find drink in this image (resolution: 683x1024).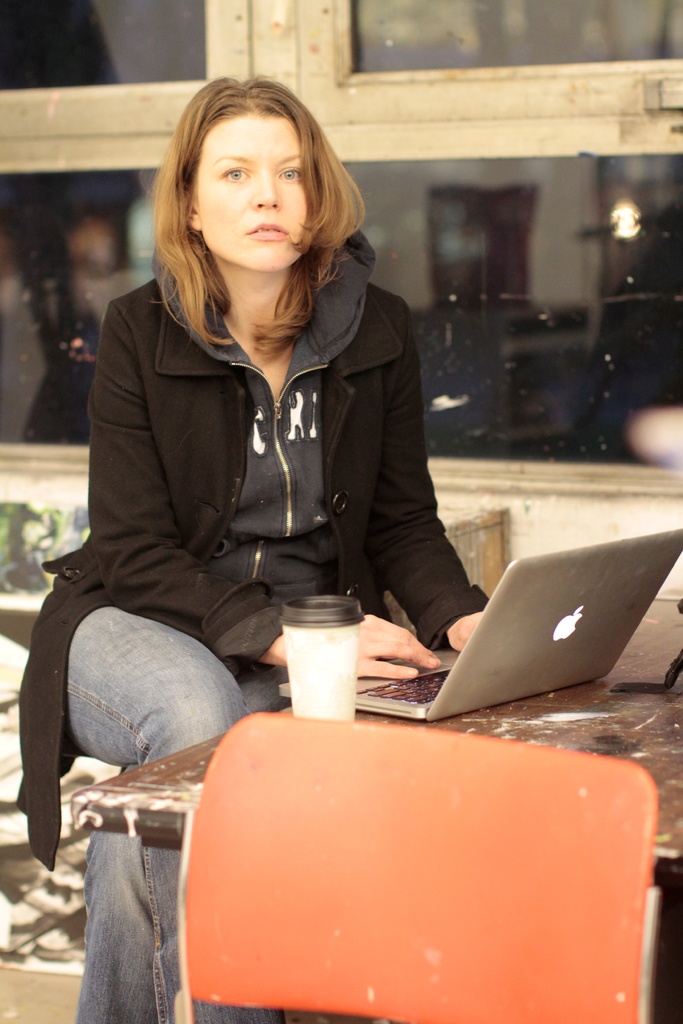
{"x1": 273, "y1": 583, "x2": 379, "y2": 730}.
